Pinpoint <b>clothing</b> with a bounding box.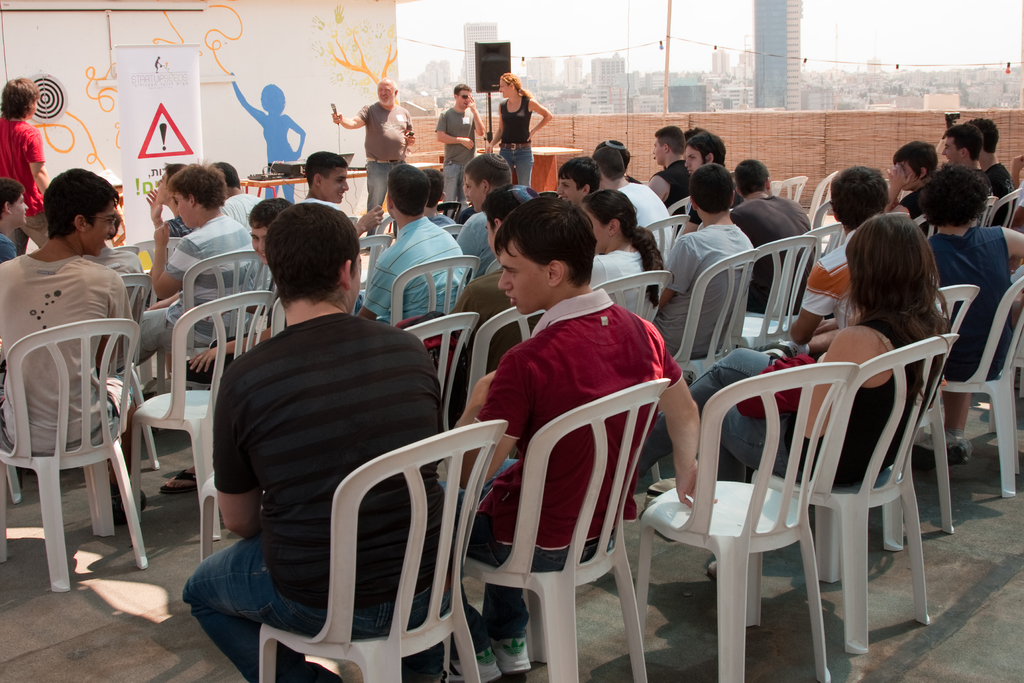
locate(0, 229, 19, 267).
